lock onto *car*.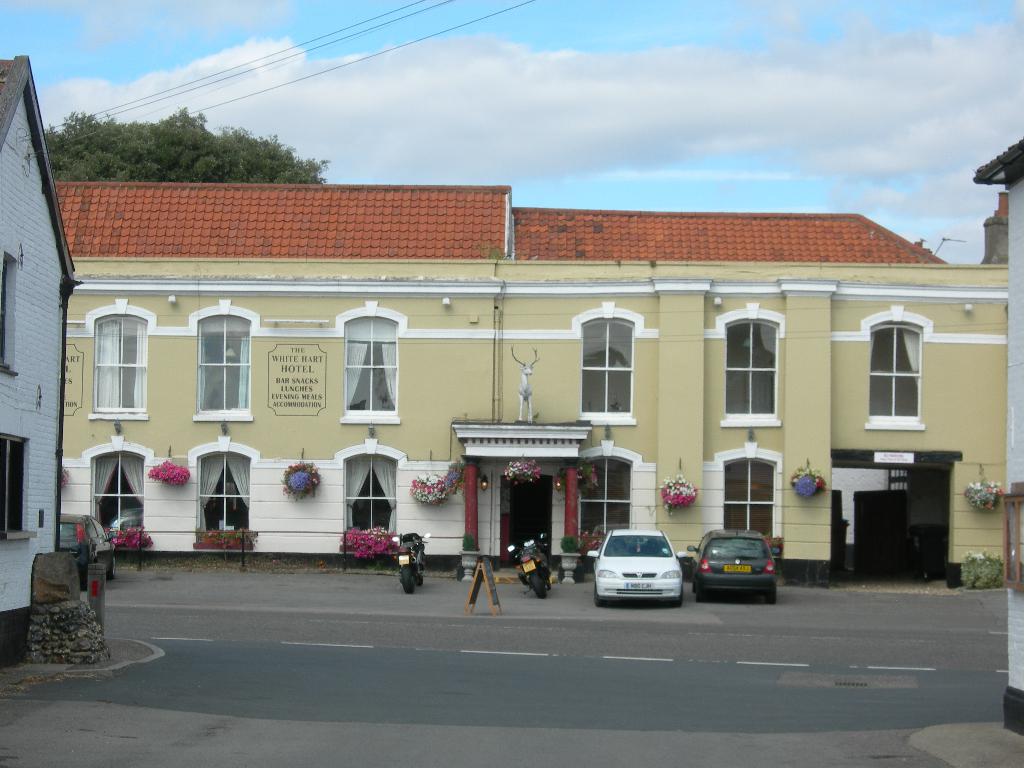
Locked: BBox(687, 531, 778, 602).
